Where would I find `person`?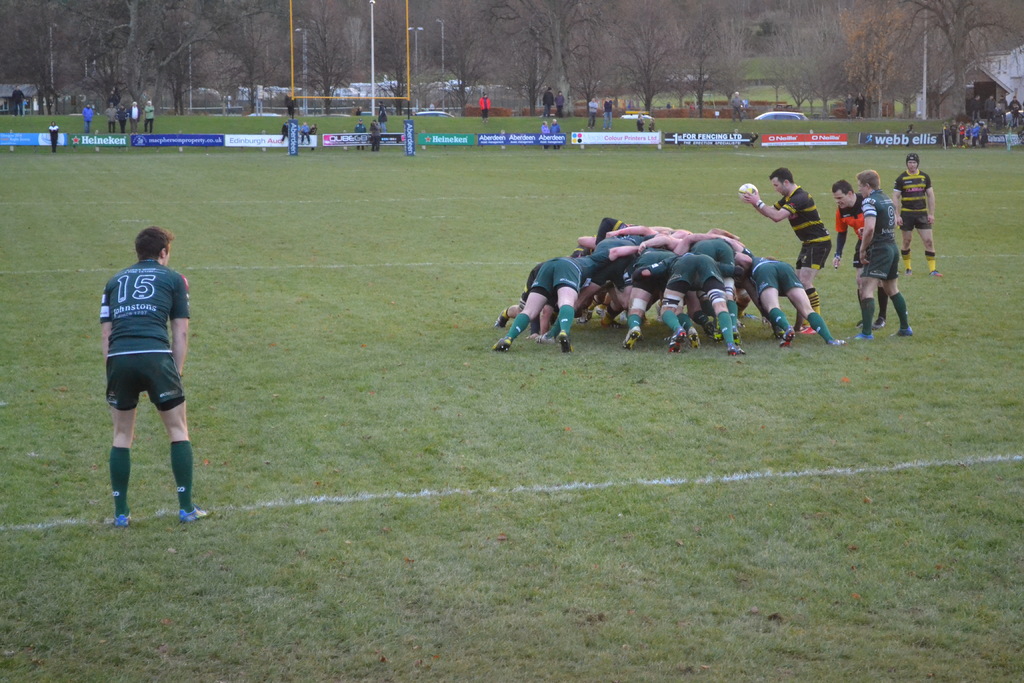
At [585,95,598,129].
